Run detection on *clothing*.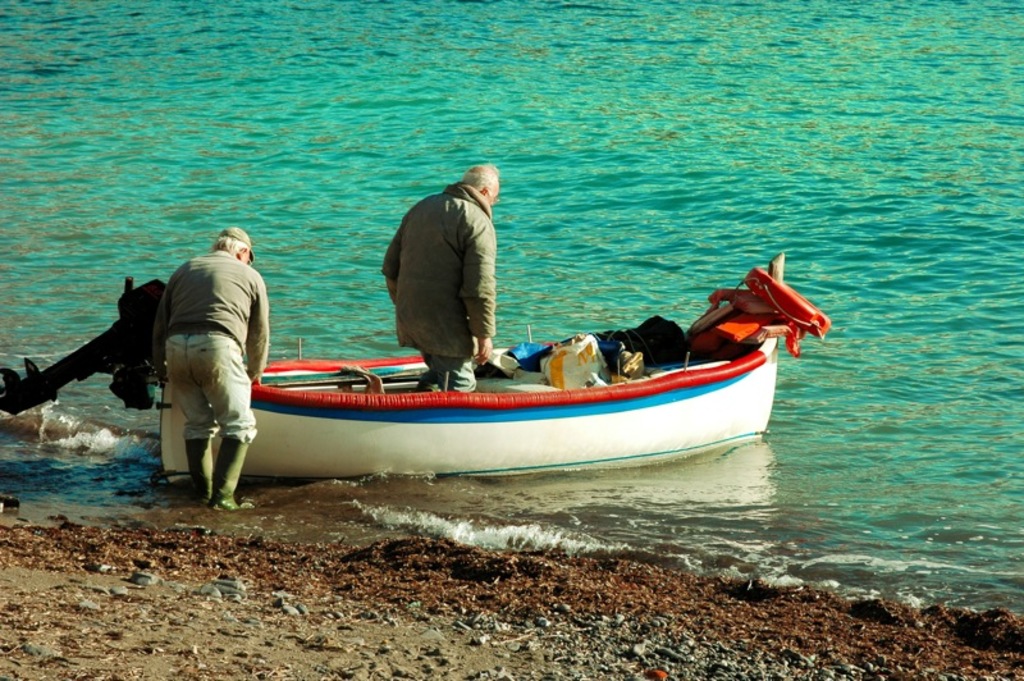
Result: 381:155:525:355.
